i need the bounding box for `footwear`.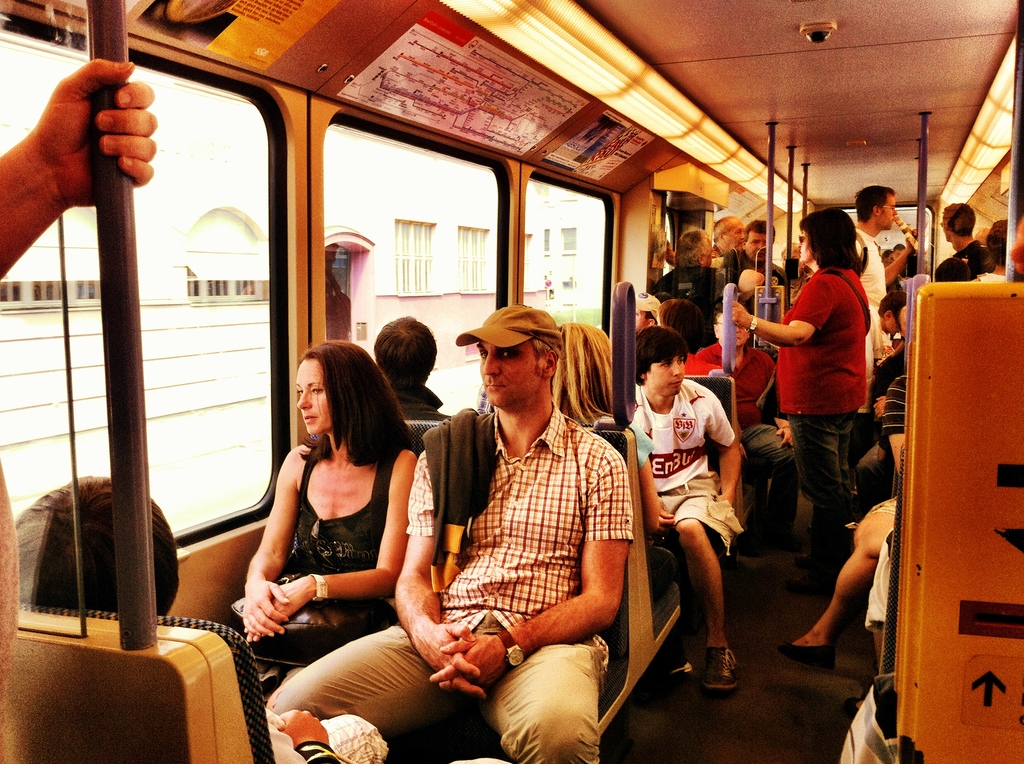
Here it is: {"left": 713, "top": 653, "right": 744, "bottom": 695}.
